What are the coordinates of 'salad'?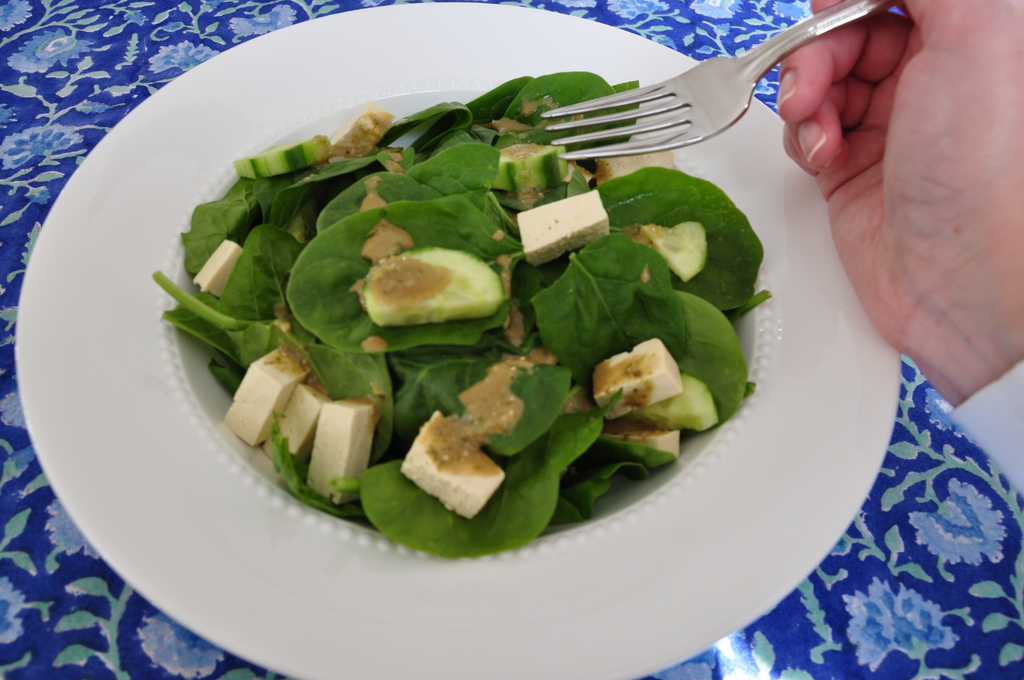
<bbox>144, 67, 783, 576</bbox>.
